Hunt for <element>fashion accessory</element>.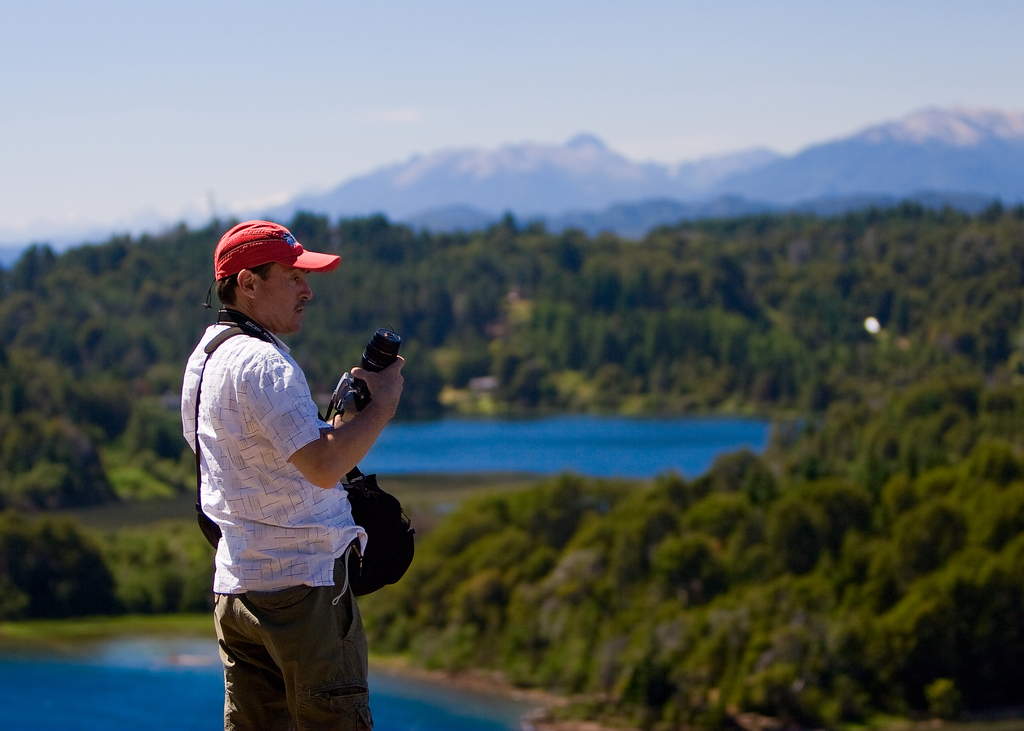
Hunted down at (212, 213, 352, 289).
